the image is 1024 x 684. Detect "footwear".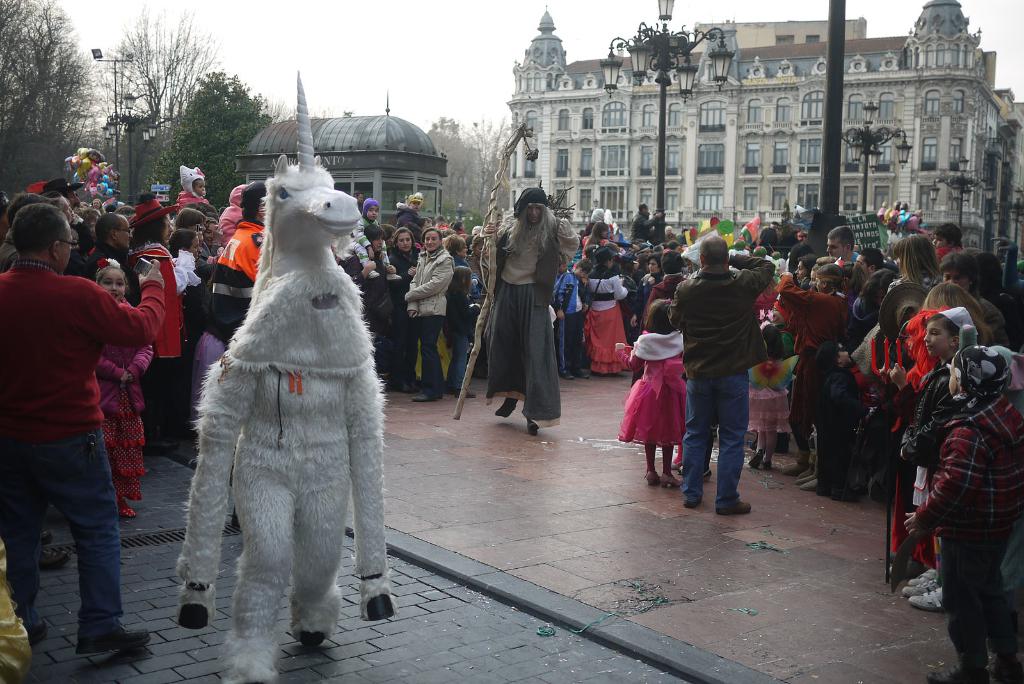
Detection: (left=39, top=544, right=76, bottom=575).
